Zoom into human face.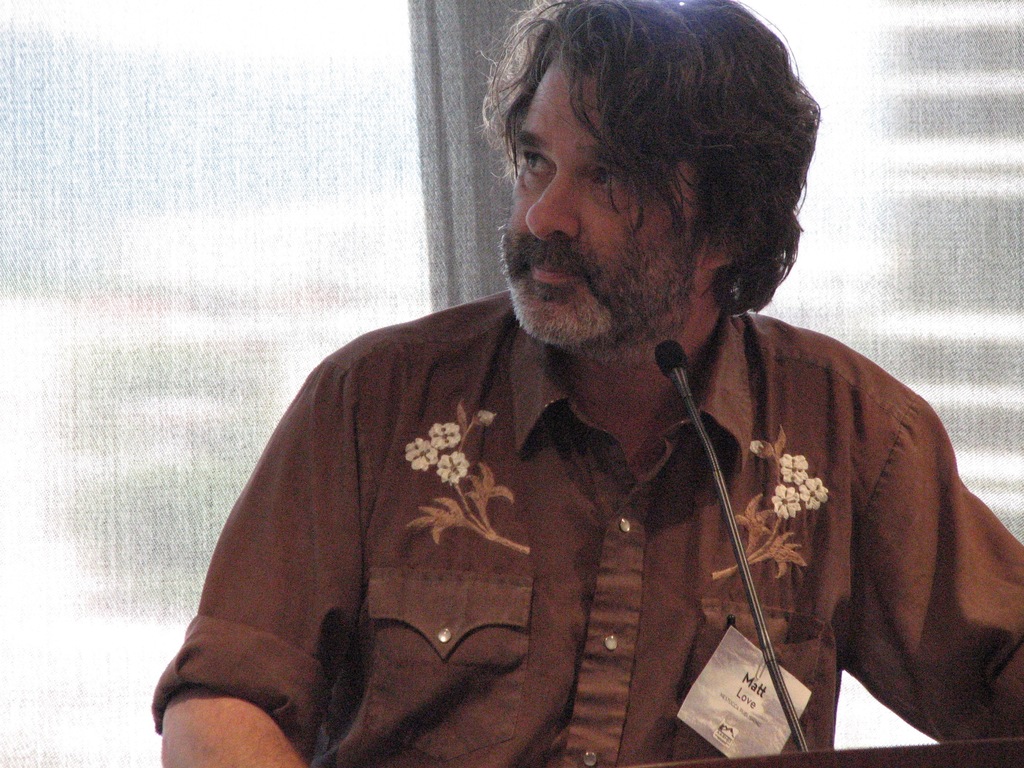
Zoom target: {"x1": 495, "y1": 40, "x2": 707, "y2": 344}.
